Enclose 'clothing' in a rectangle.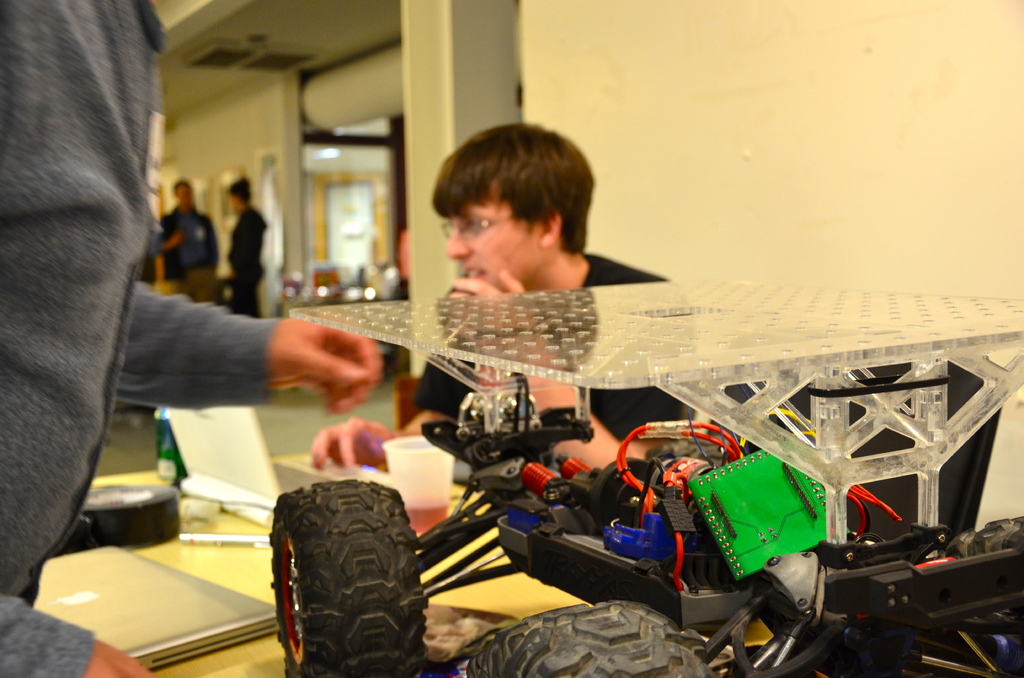
left=159, top=213, right=228, bottom=295.
